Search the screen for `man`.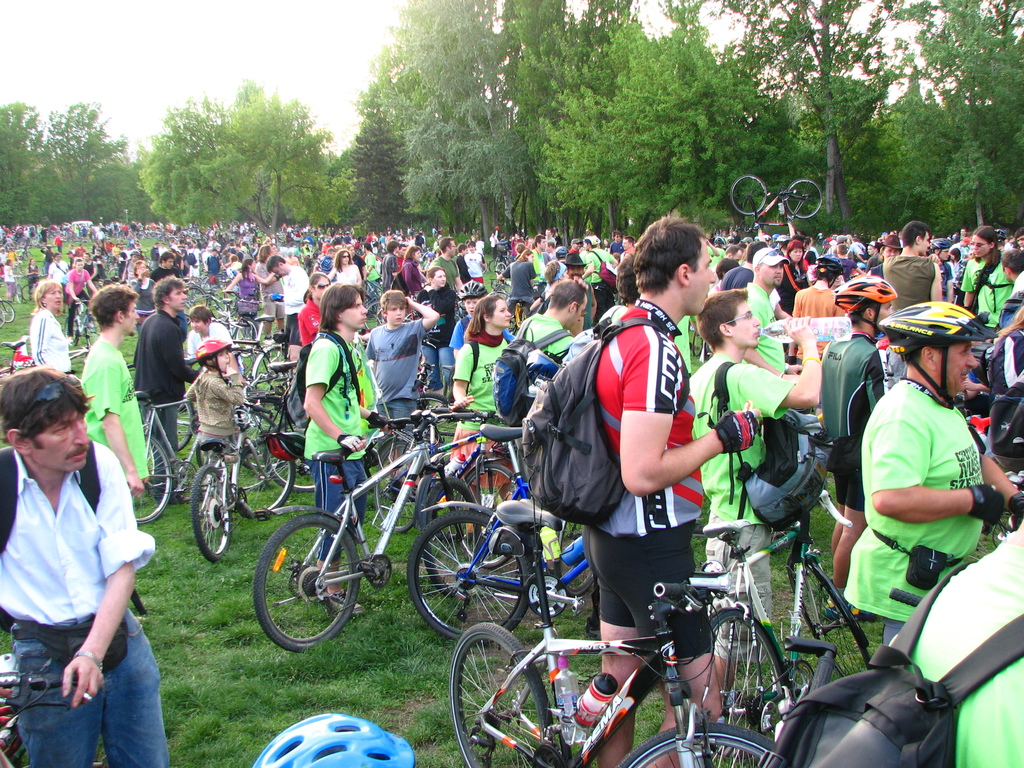
Found at l=6, t=367, r=158, b=752.
